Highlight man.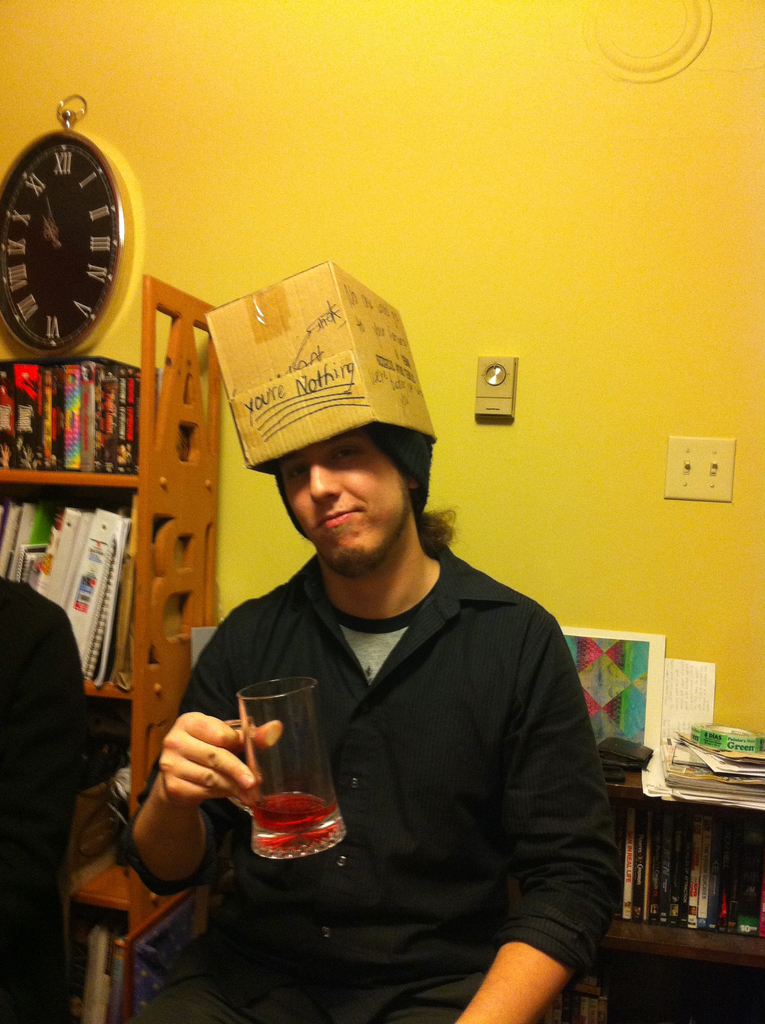
Highlighted region: bbox=(0, 586, 107, 1023).
